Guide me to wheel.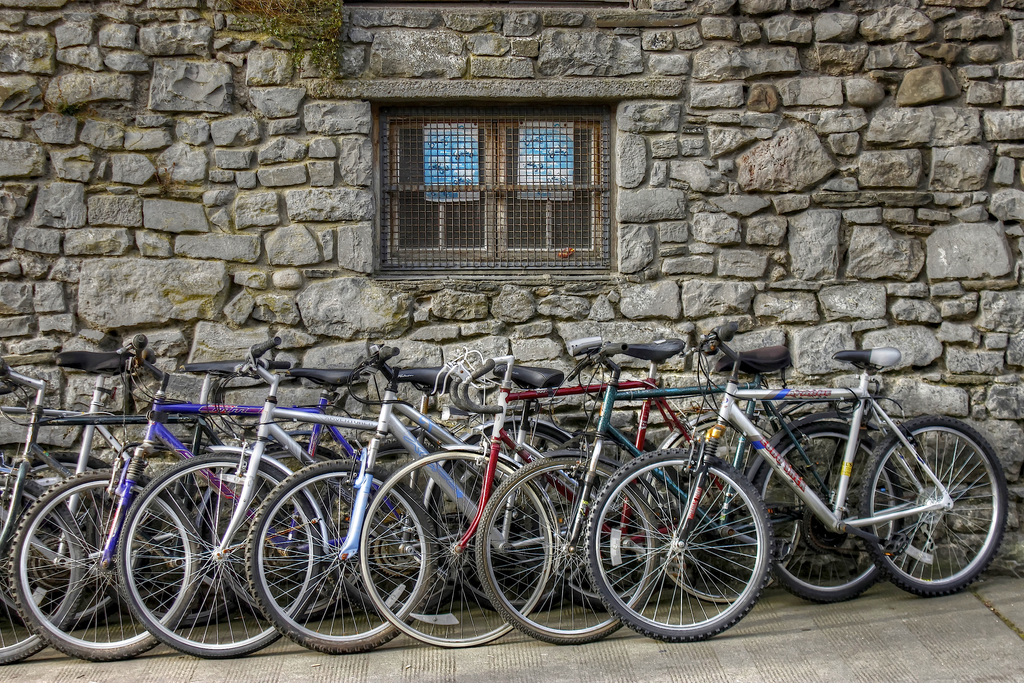
Guidance: (648,415,804,604).
